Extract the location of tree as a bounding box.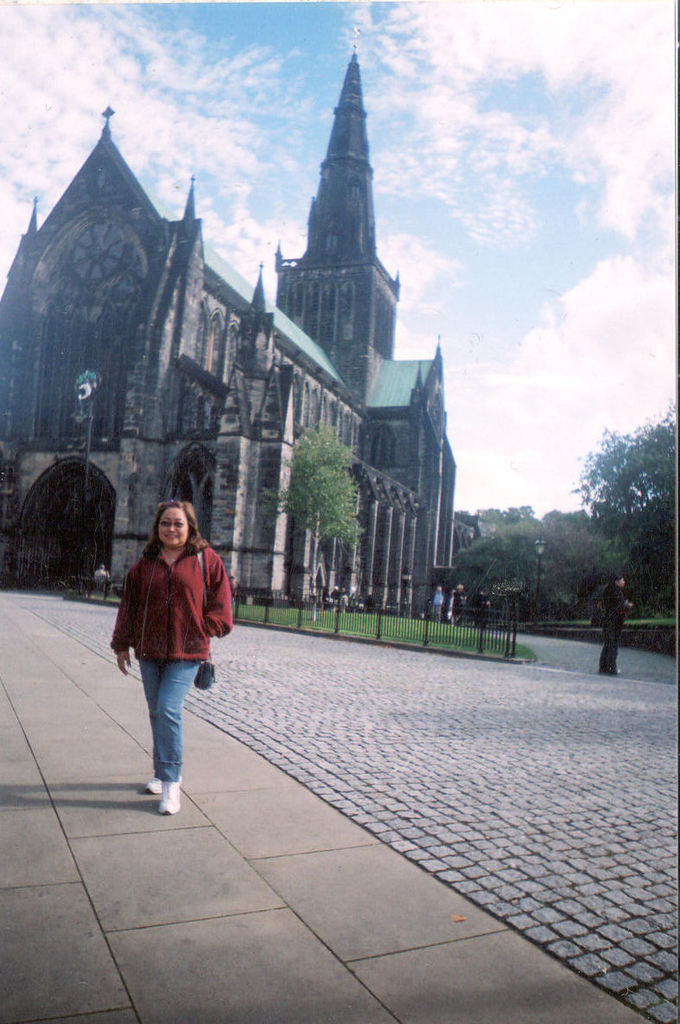
[x1=449, y1=520, x2=625, y2=630].
